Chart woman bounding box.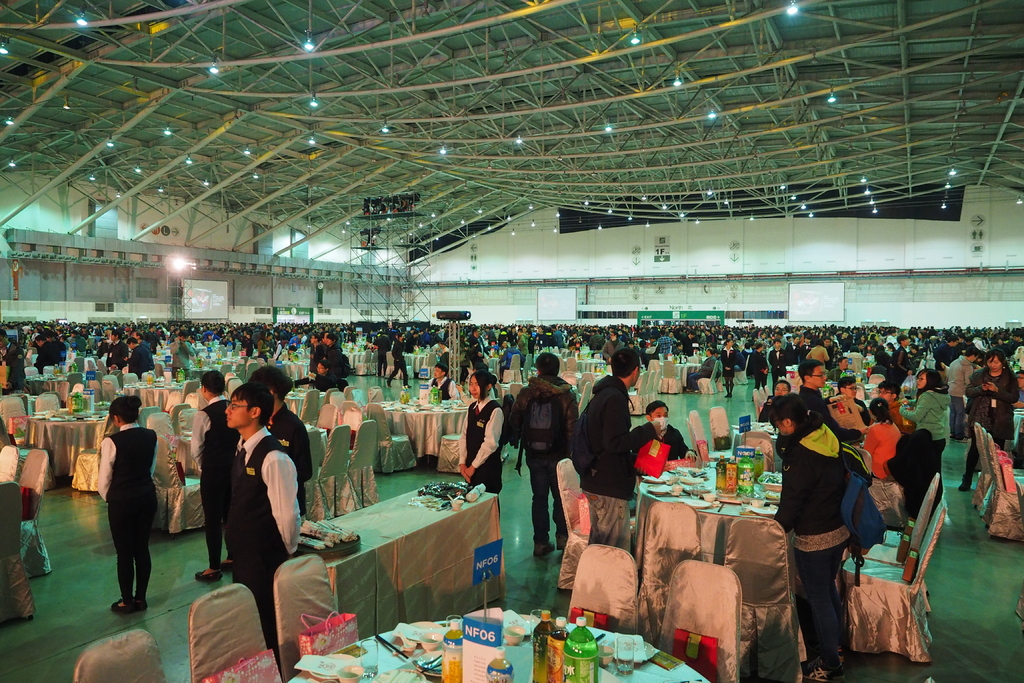
Charted: bbox=(96, 395, 158, 616).
